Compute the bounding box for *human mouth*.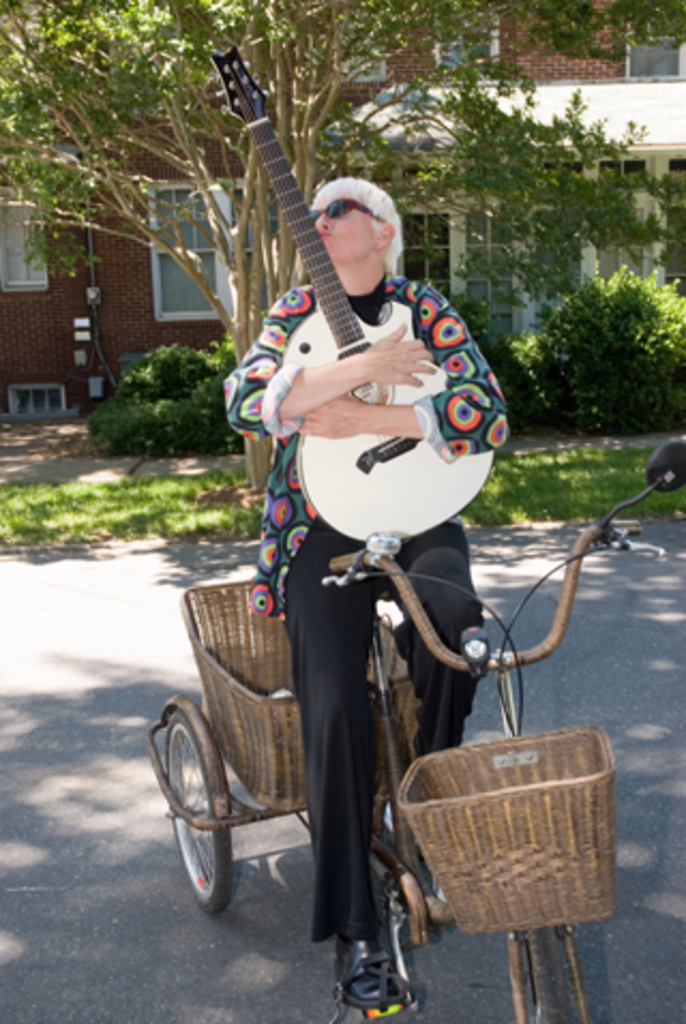
bbox(322, 225, 343, 251).
